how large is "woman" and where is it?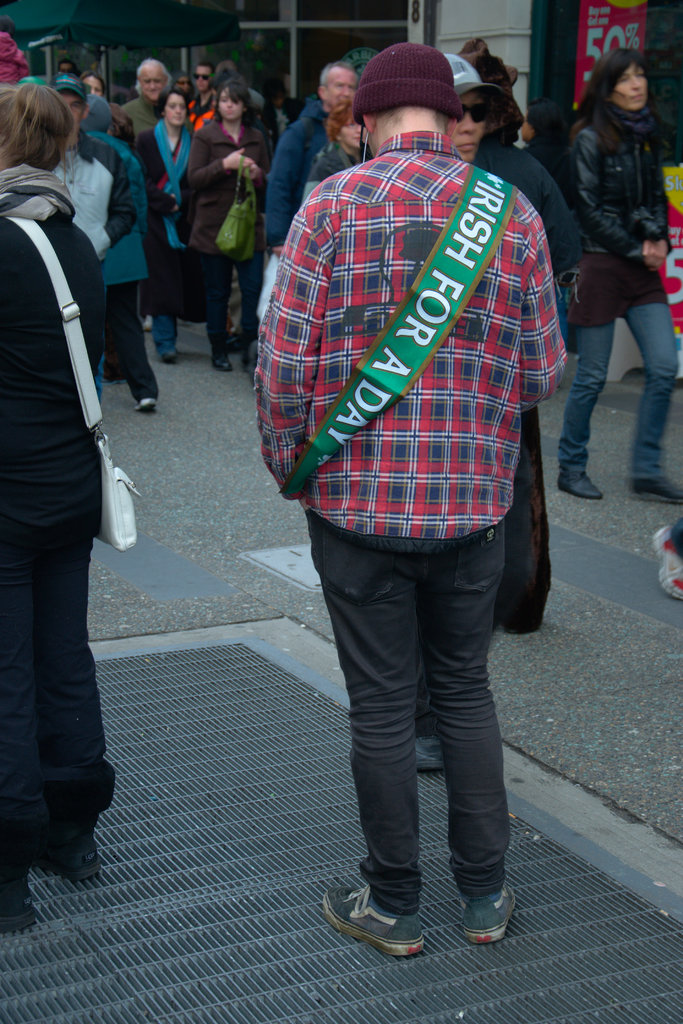
Bounding box: 556,8,682,521.
